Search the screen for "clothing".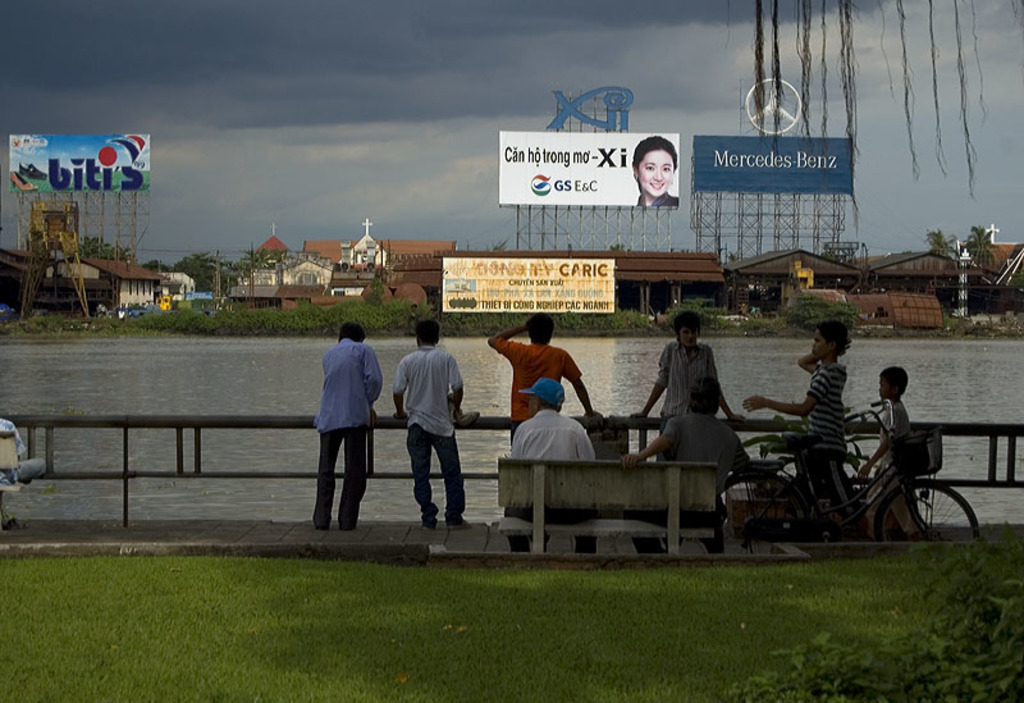
Found at left=806, top=361, right=851, bottom=502.
